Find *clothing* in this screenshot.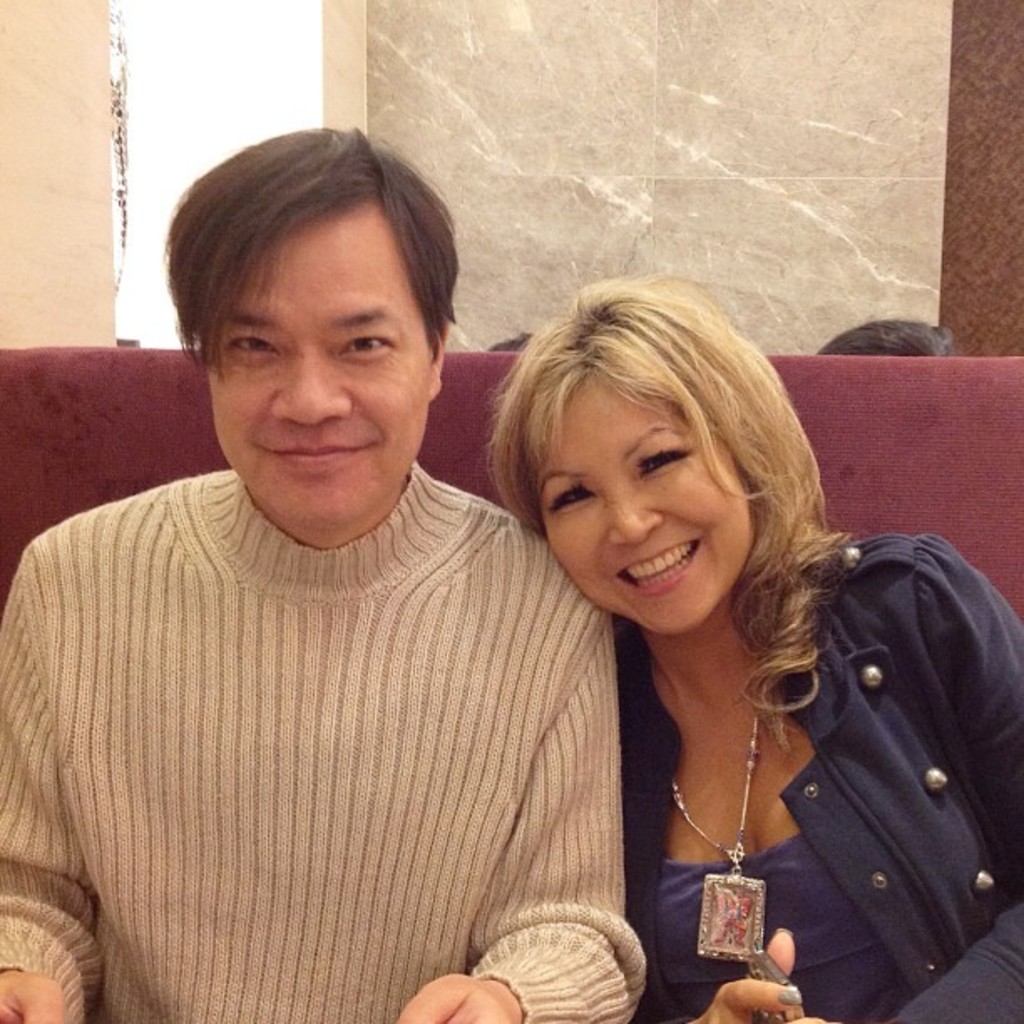
The bounding box for *clothing* is (x1=611, y1=534, x2=1022, y2=1022).
